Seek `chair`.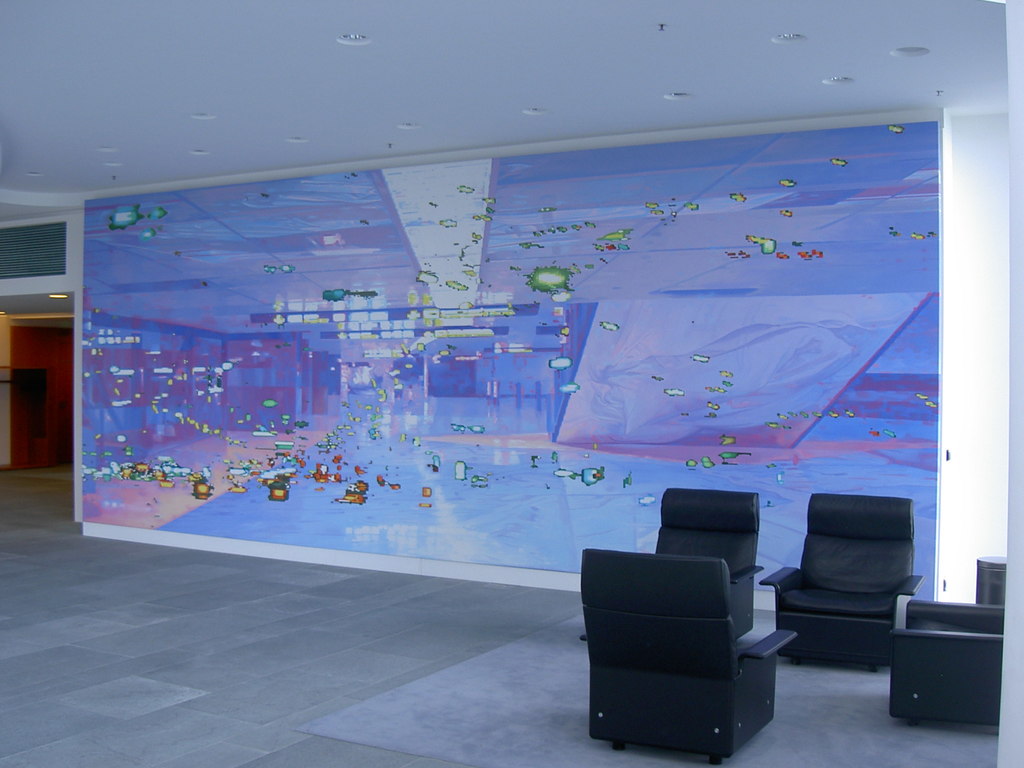
locate(762, 492, 922, 675).
